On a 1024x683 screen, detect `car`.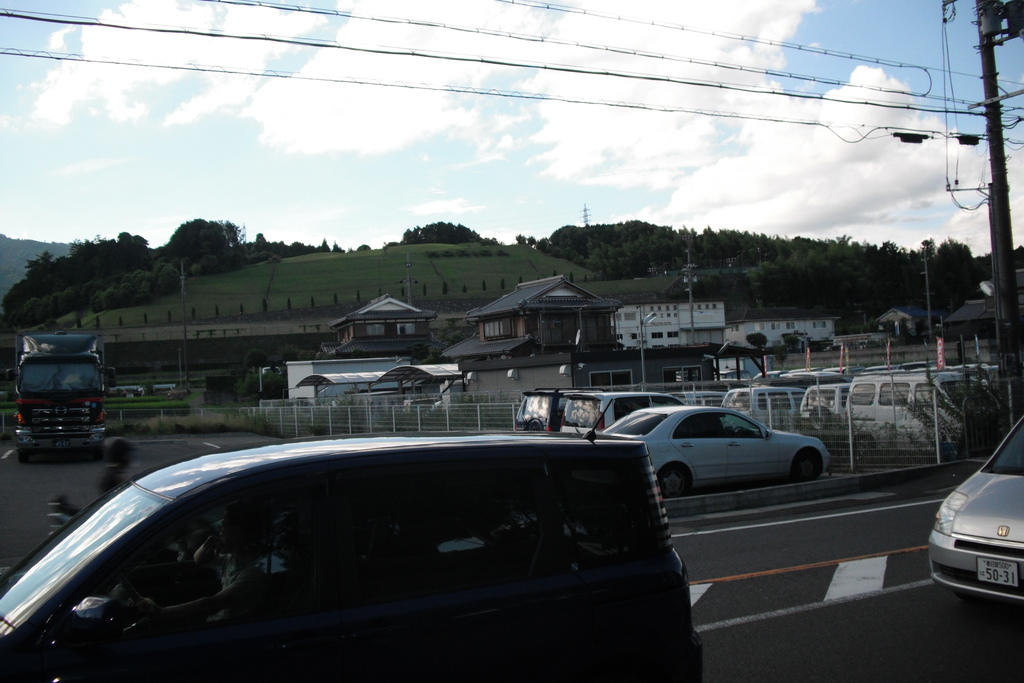
930, 415, 1023, 607.
